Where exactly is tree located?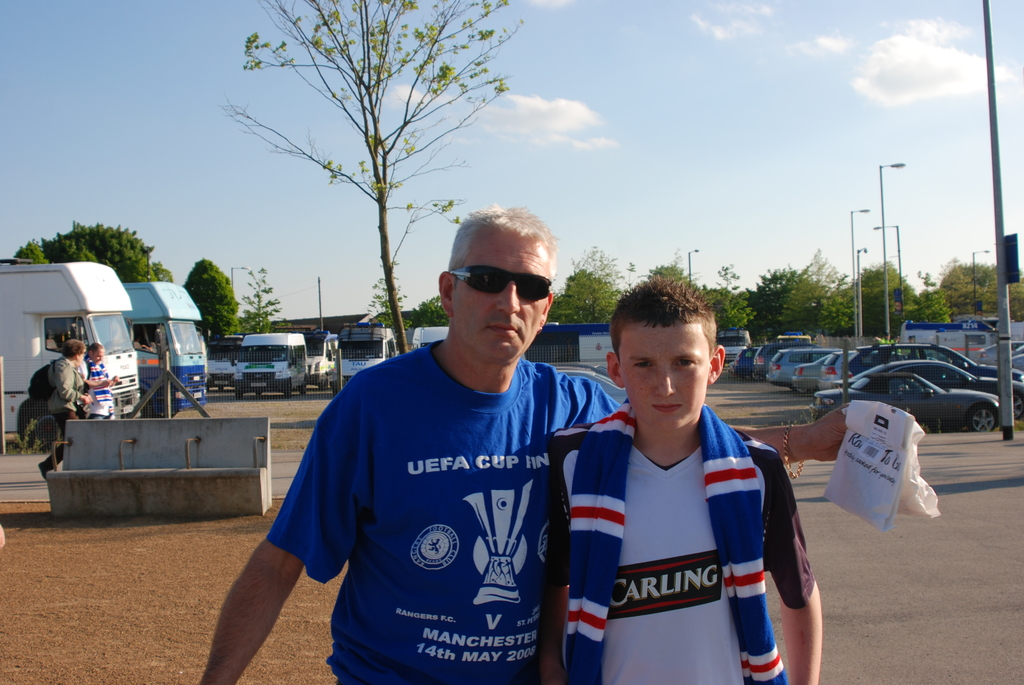
Its bounding box is region(207, 288, 233, 338).
